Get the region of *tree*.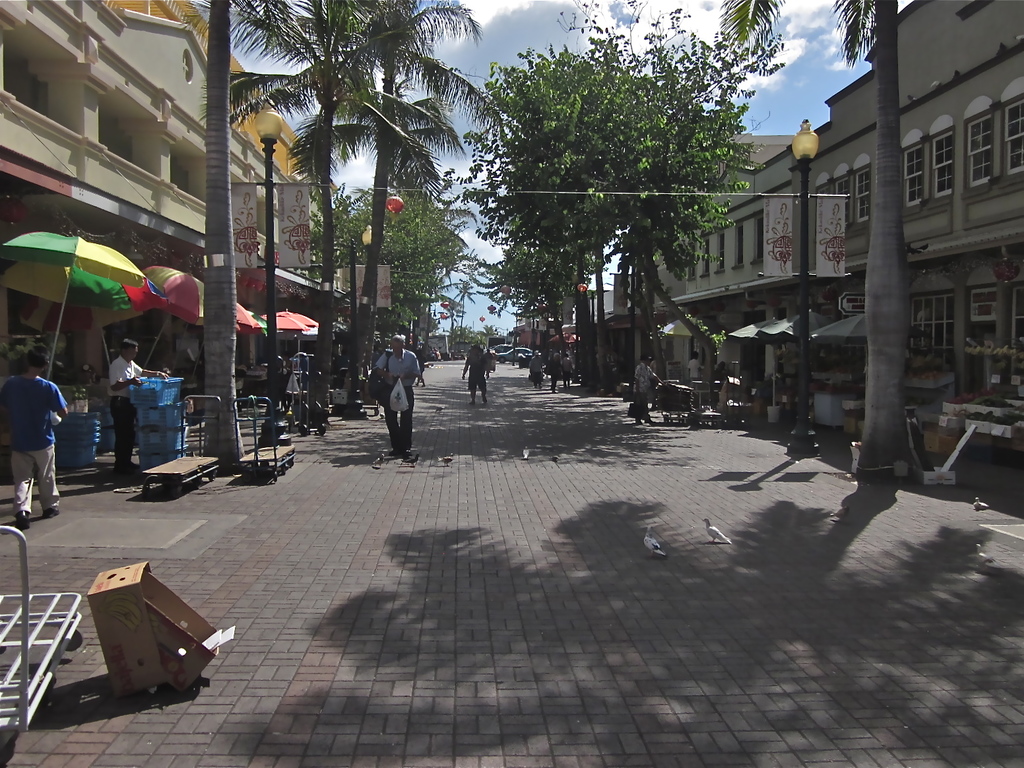
<bbox>176, 0, 386, 426</bbox>.
